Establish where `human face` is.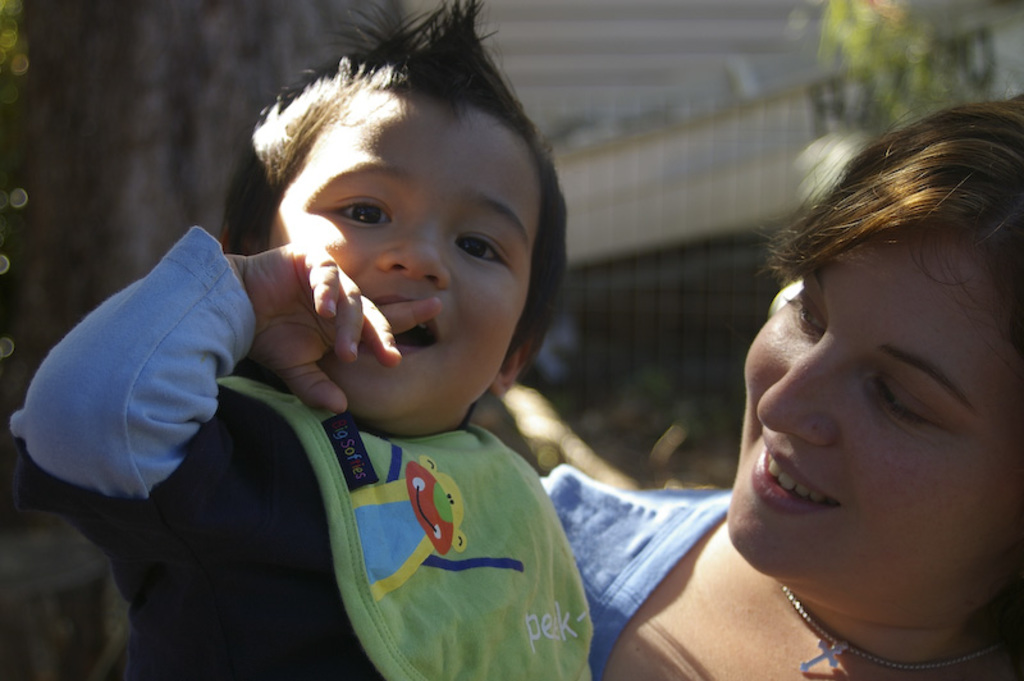
Established at box(266, 81, 547, 421).
